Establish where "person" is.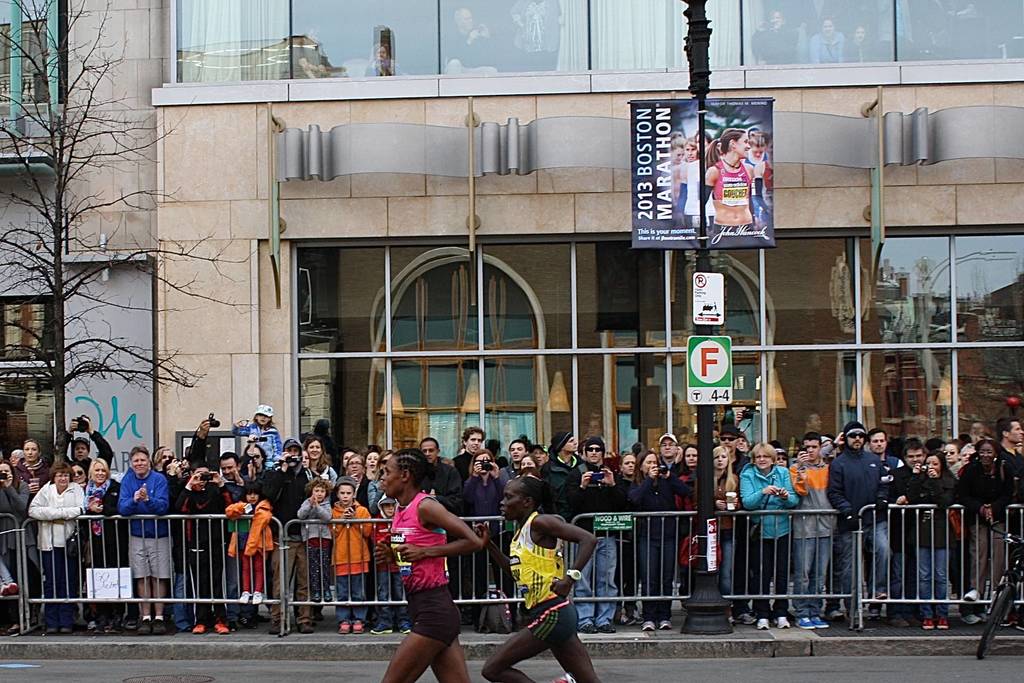
Established at x1=131 y1=444 x2=166 y2=634.
